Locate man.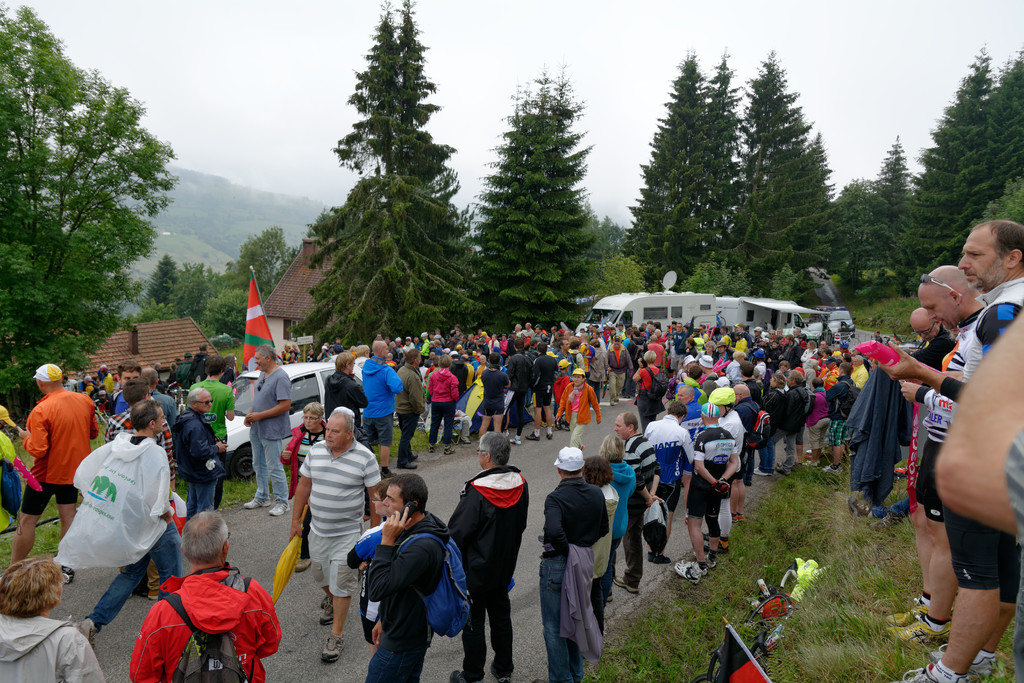
Bounding box: bbox(82, 372, 102, 400).
